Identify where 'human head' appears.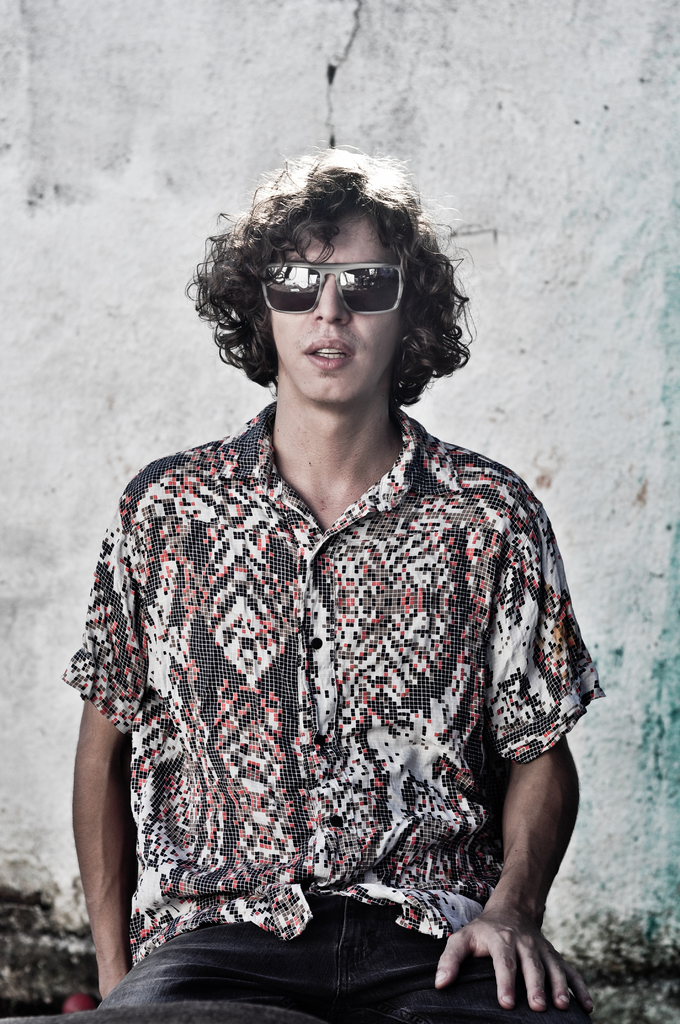
Appears at 217, 155, 446, 408.
